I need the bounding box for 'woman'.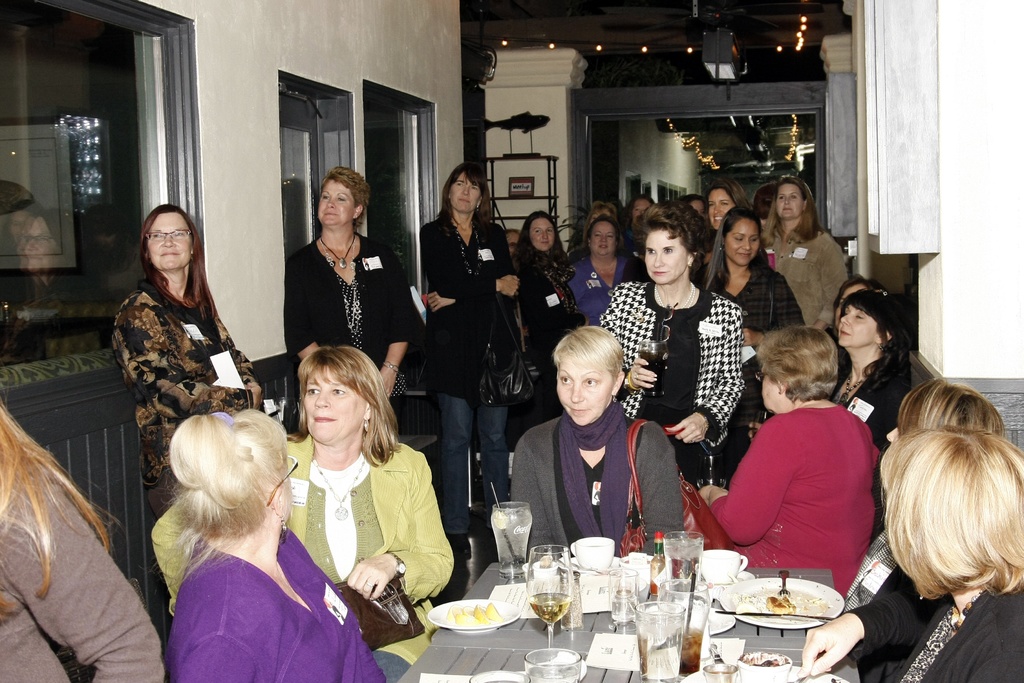
Here it is: l=609, t=199, r=748, b=475.
